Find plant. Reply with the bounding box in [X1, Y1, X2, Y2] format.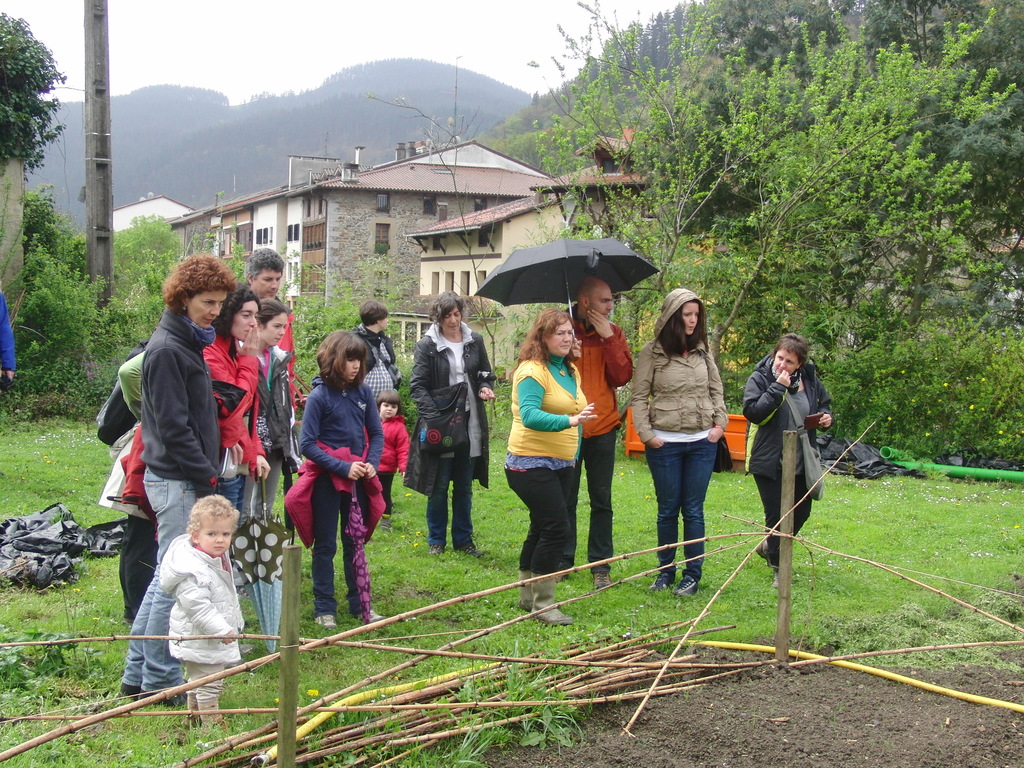
[0, 212, 124, 431].
